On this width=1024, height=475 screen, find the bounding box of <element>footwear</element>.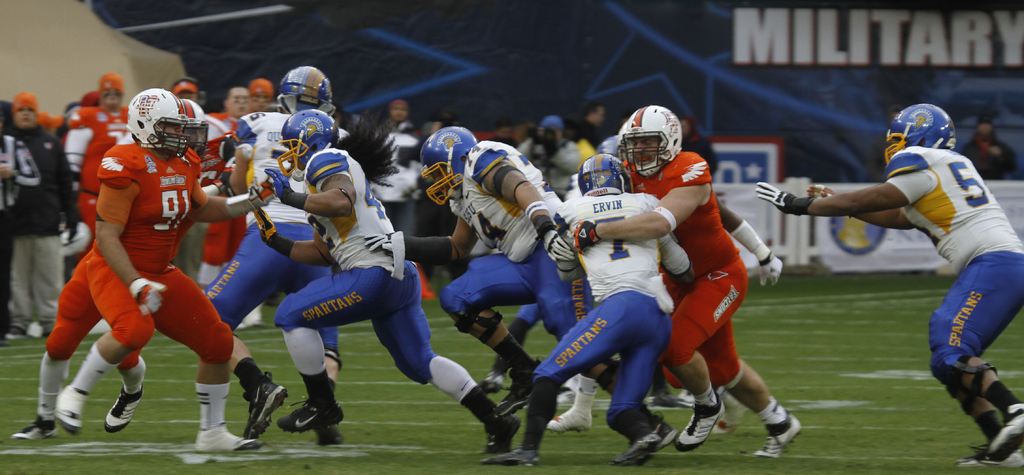
Bounding box: x1=680 y1=392 x2=722 y2=449.
